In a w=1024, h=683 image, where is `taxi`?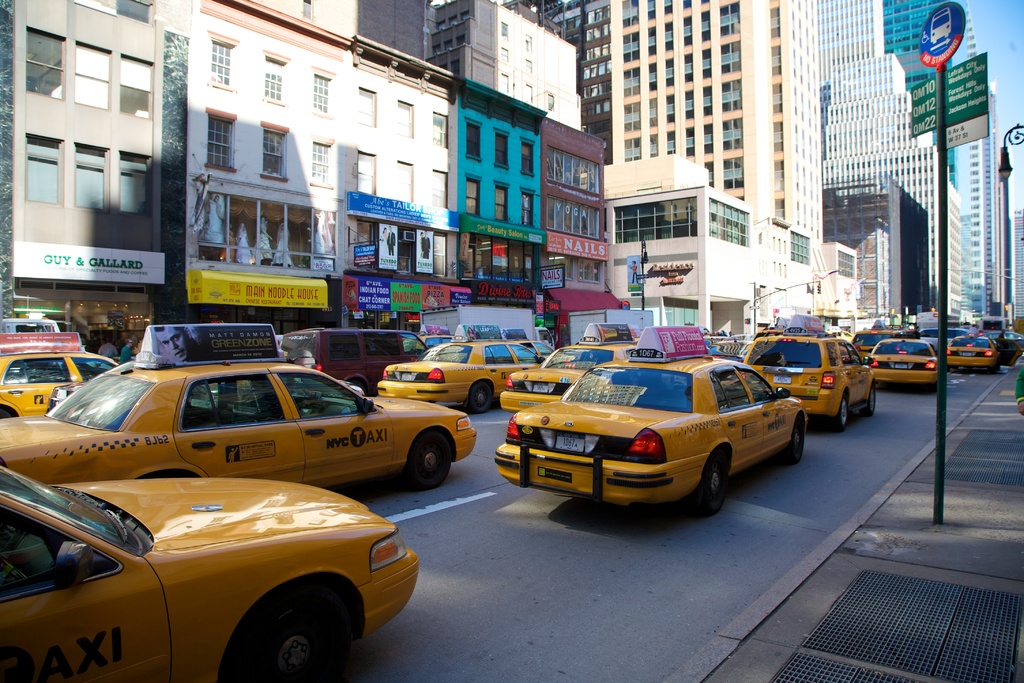
Rect(852, 319, 895, 359).
